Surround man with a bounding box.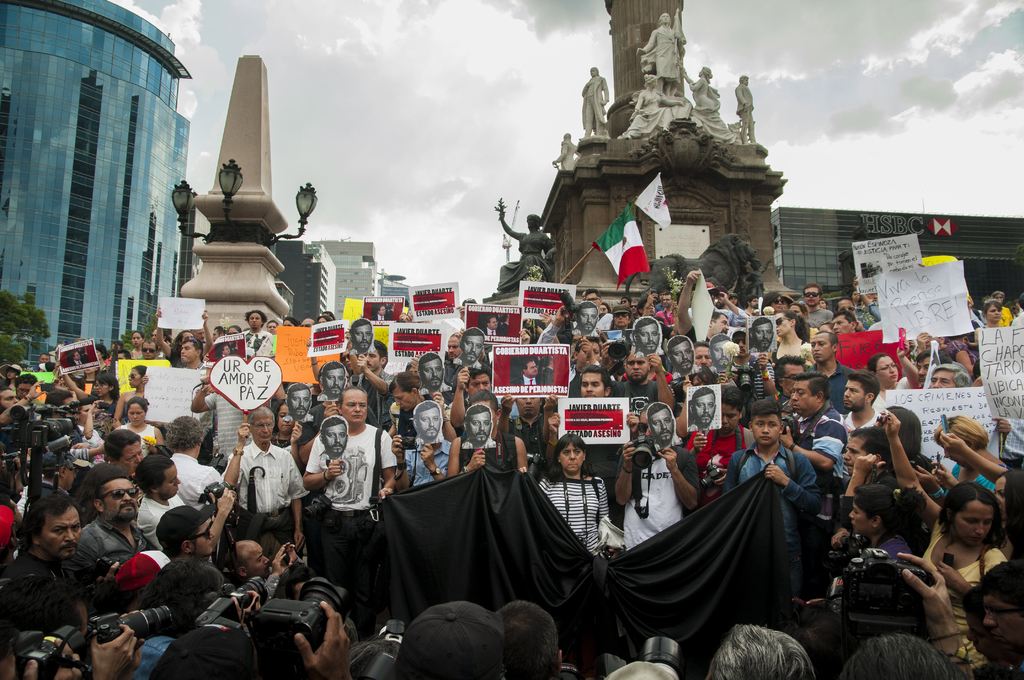
bbox=[729, 331, 775, 396].
